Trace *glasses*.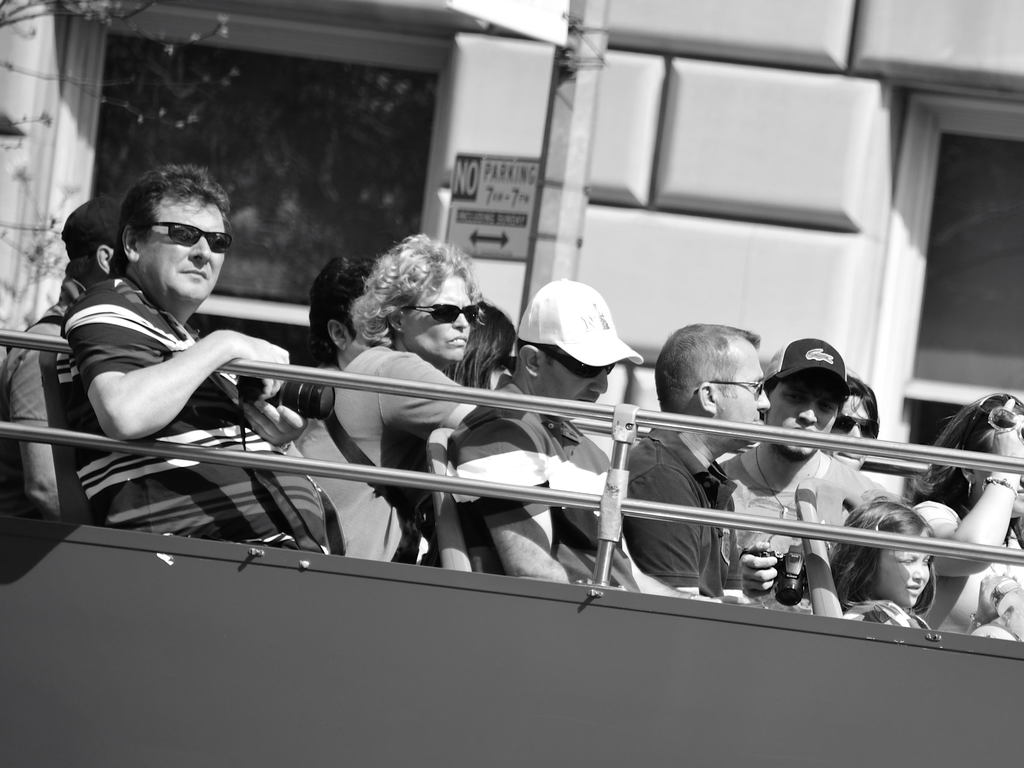
Traced to bbox=[531, 340, 618, 381].
